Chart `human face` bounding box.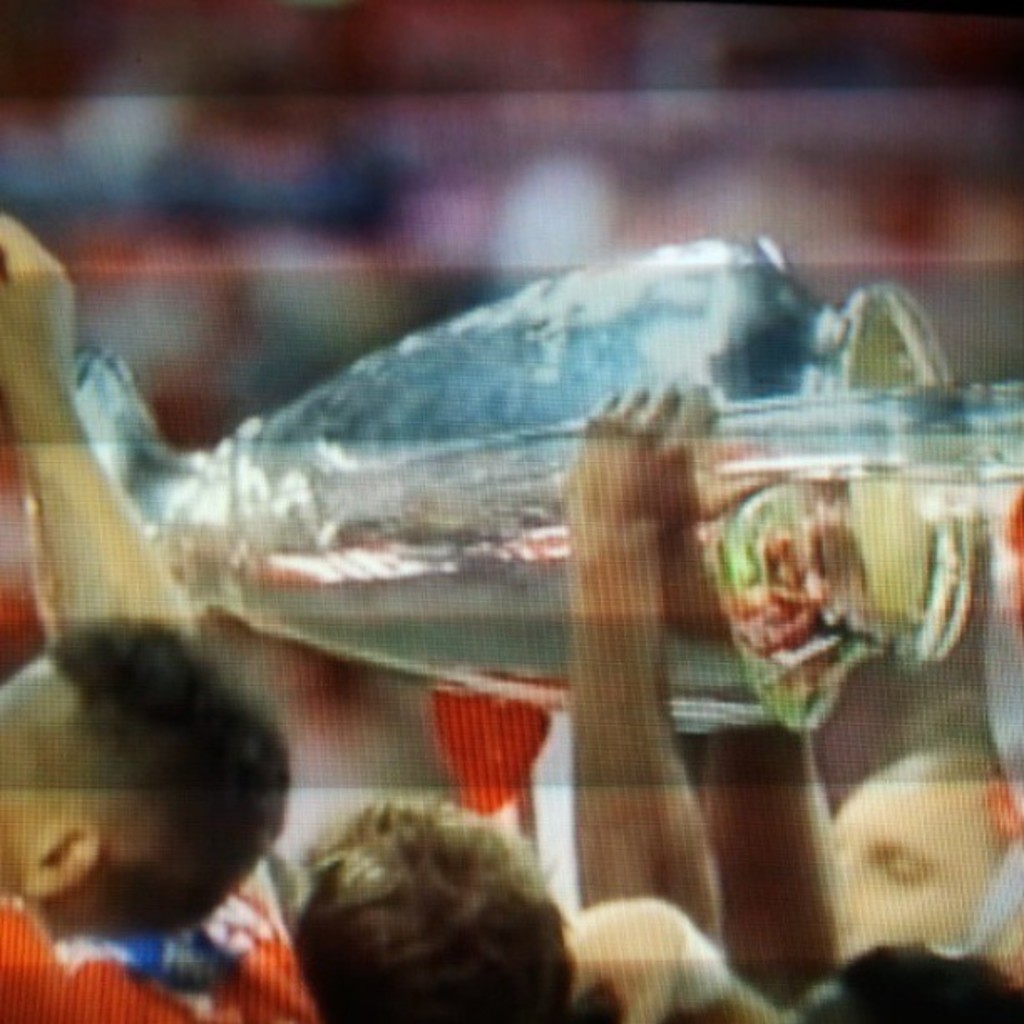
Charted: <region>828, 751, 999, 955</region>.
